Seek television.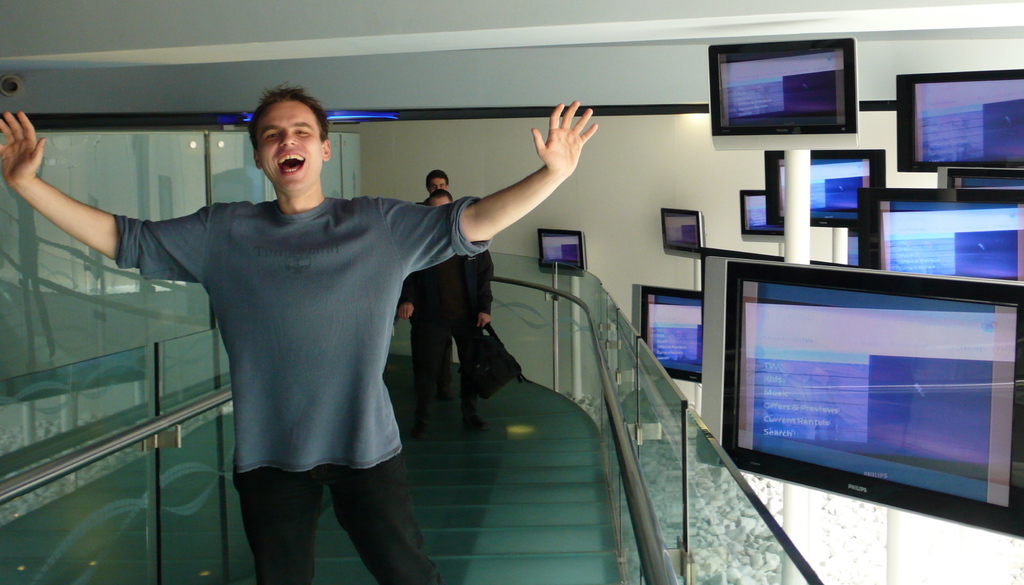
Rect(740, 189, 787, 239).
